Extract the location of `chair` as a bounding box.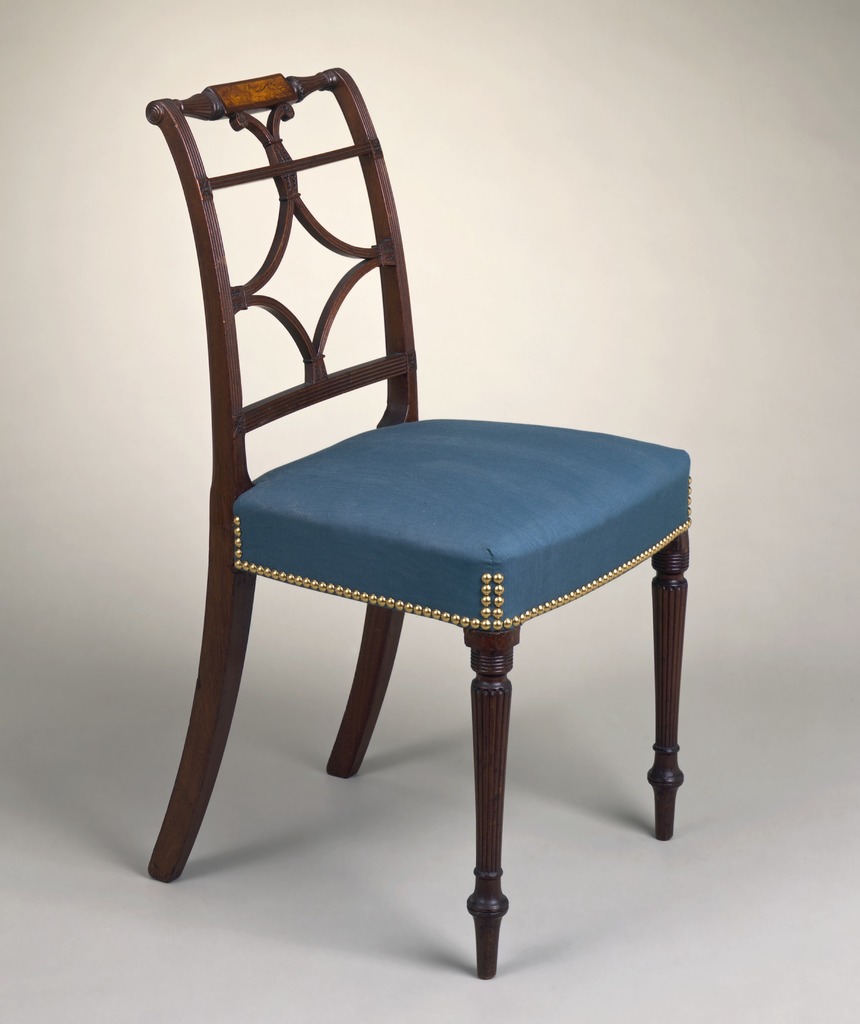
(142, 67, 690, 980).
